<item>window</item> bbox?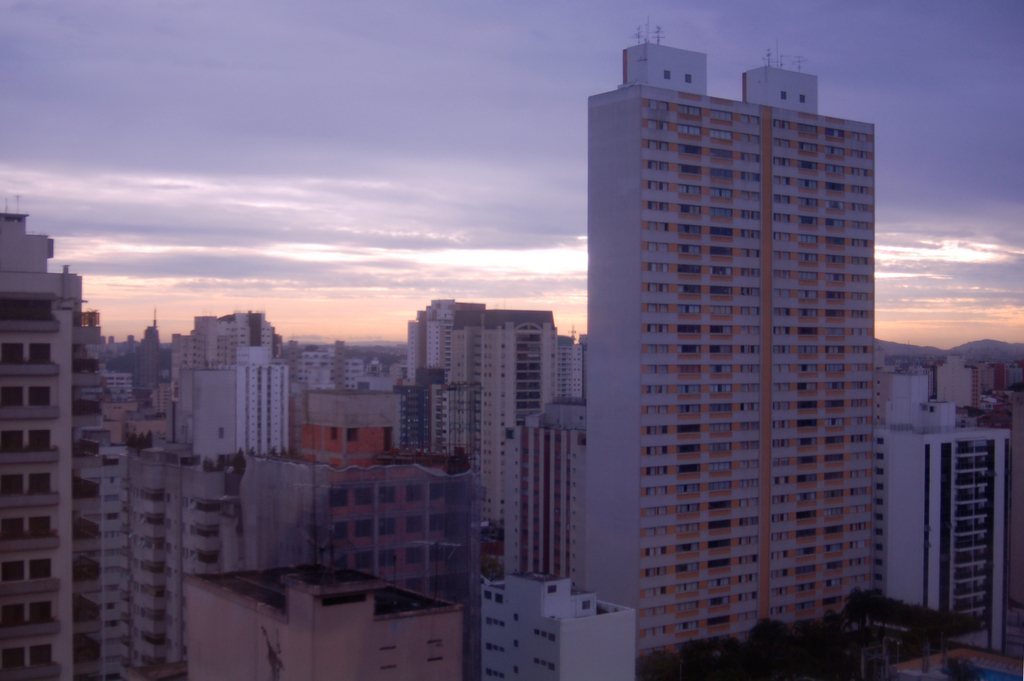
BBox(644, 489, 655, 496)
